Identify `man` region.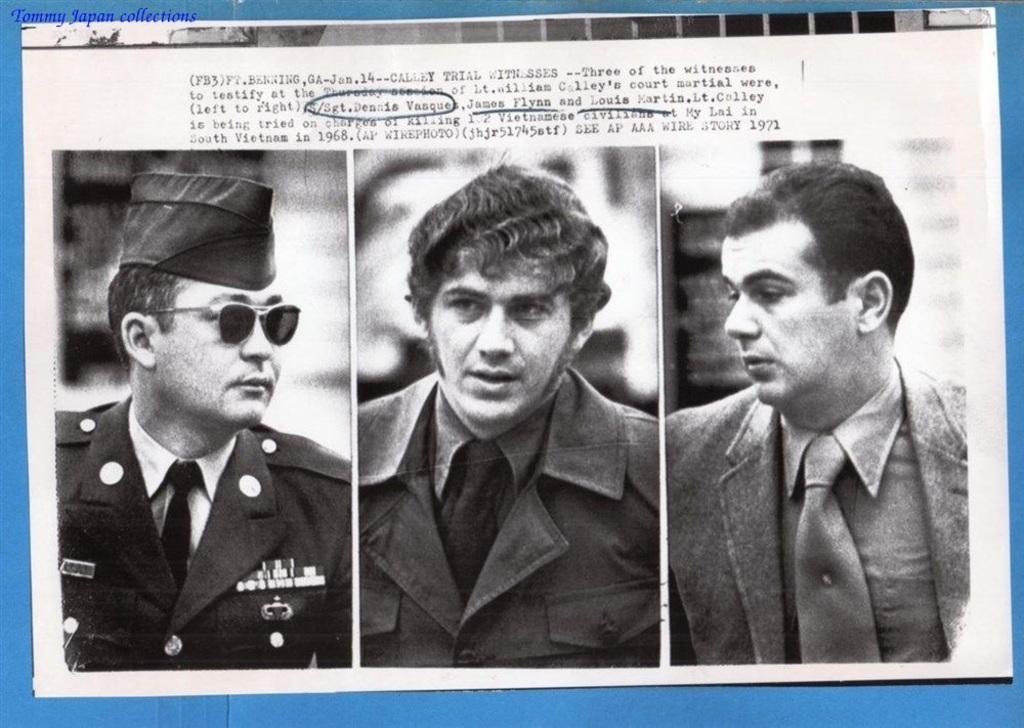
Region: detection(43, 235, 365, 683).
